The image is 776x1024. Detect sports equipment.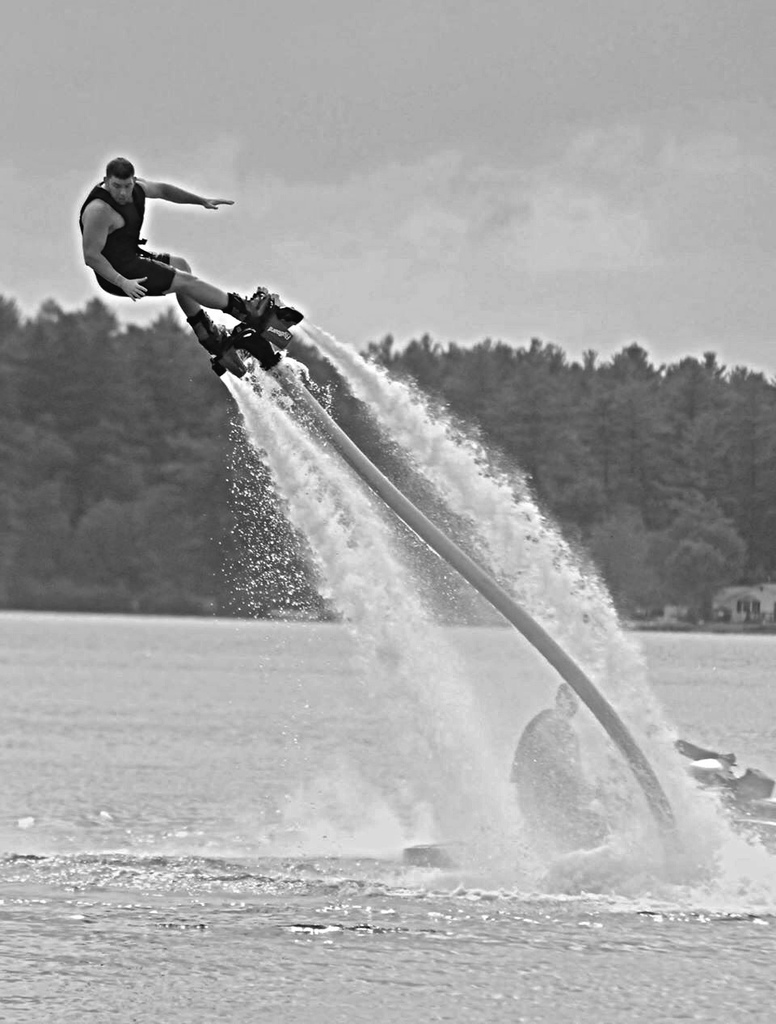
Detection: l=204, t=285, r=694, b=881.
